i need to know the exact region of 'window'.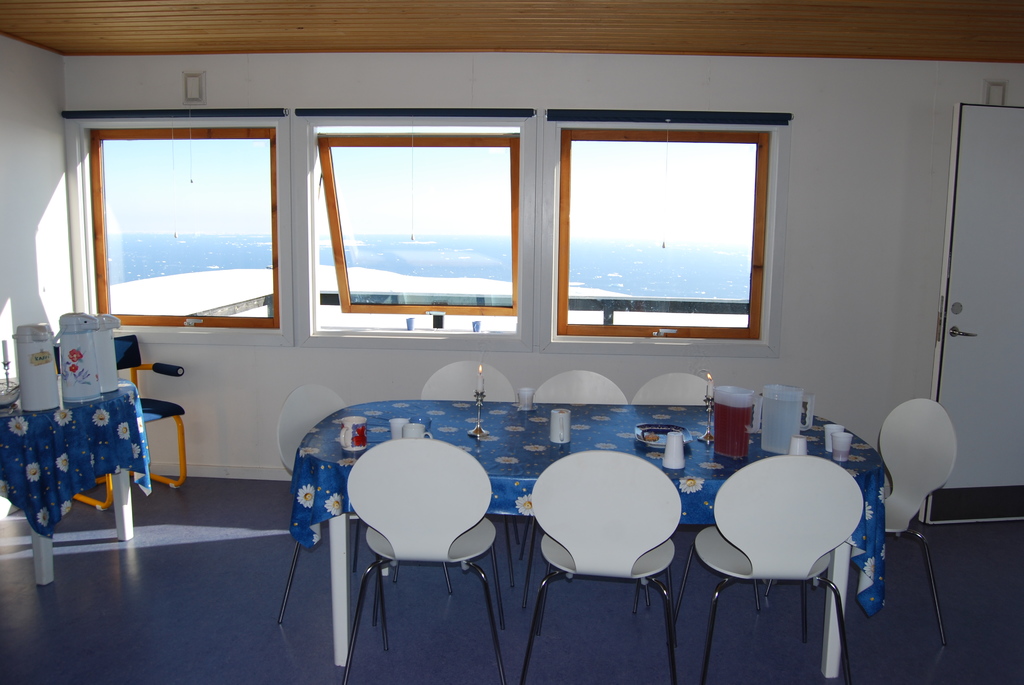
Region: locate(552, 130, 771, 335).
